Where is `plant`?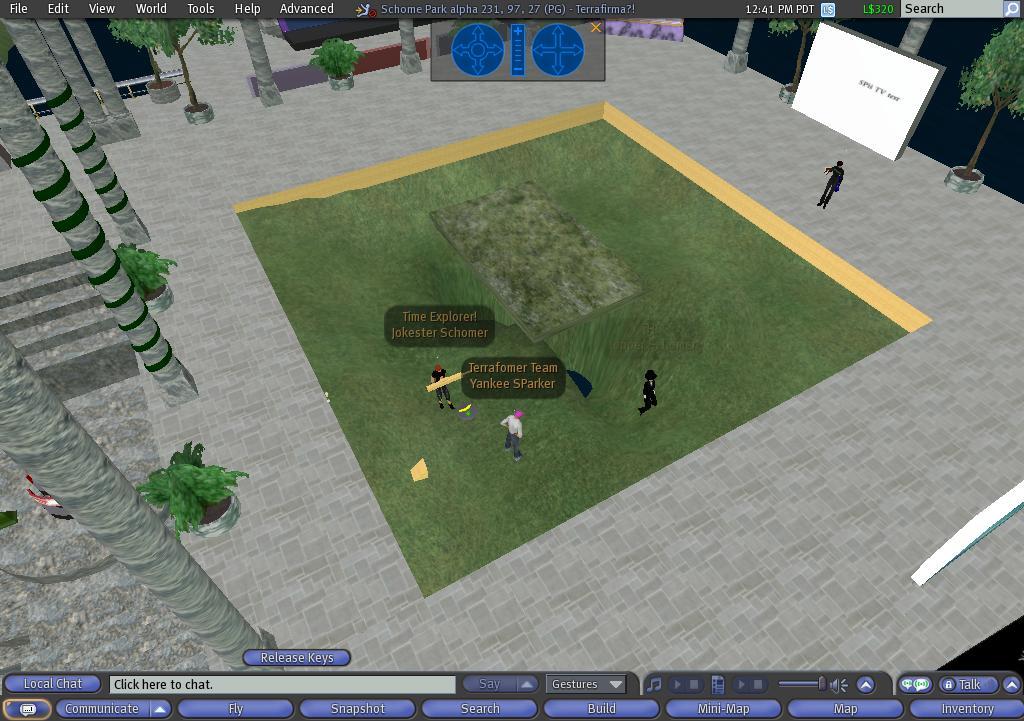
112,238,178,303.
